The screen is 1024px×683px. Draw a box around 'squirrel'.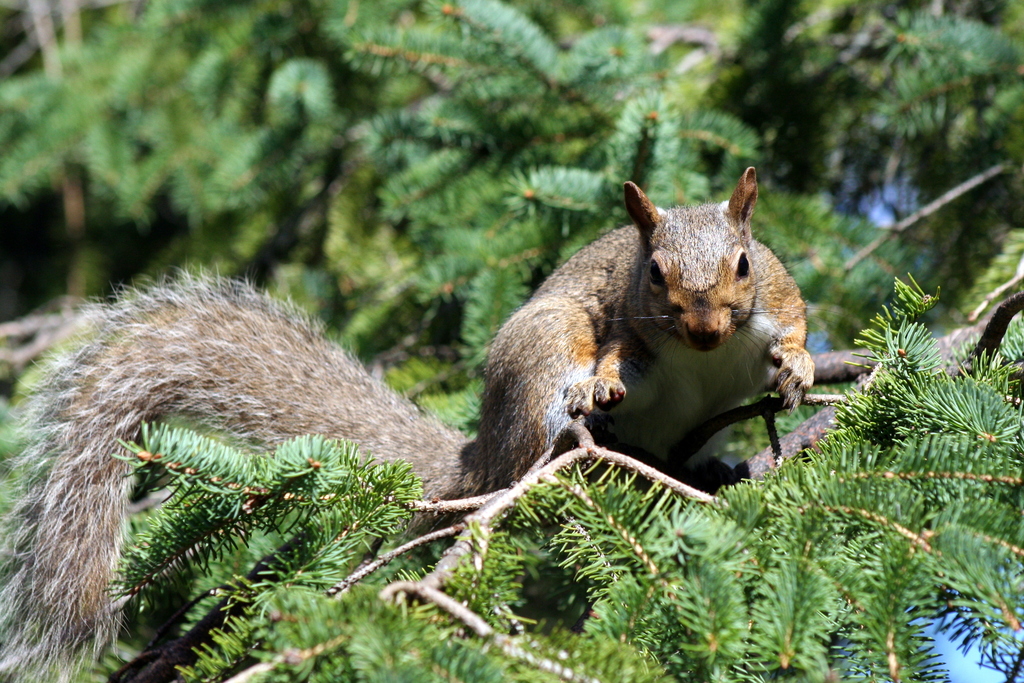
(15, 173, 846, 682).
